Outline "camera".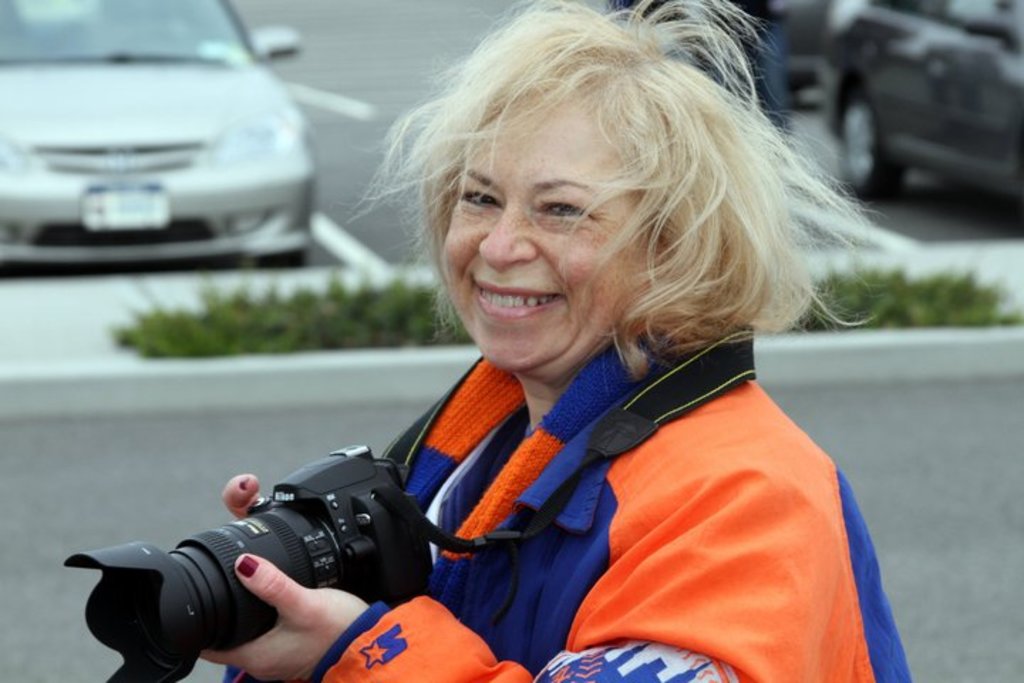
Outline: detection(55, 437, 431, 682).
